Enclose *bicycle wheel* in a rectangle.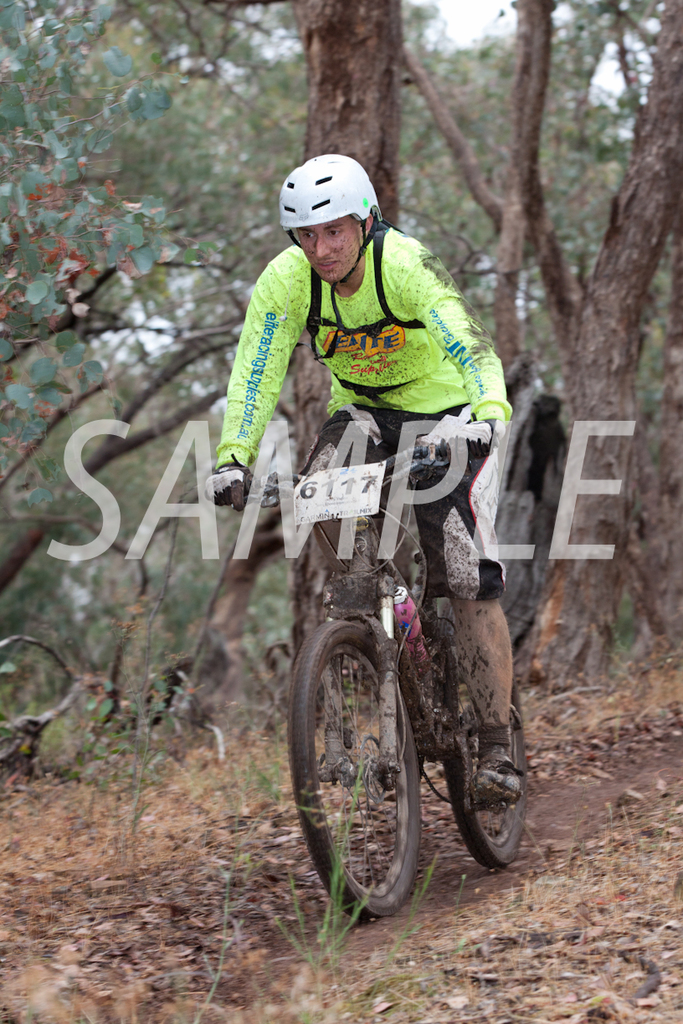
444,630,529,873.
